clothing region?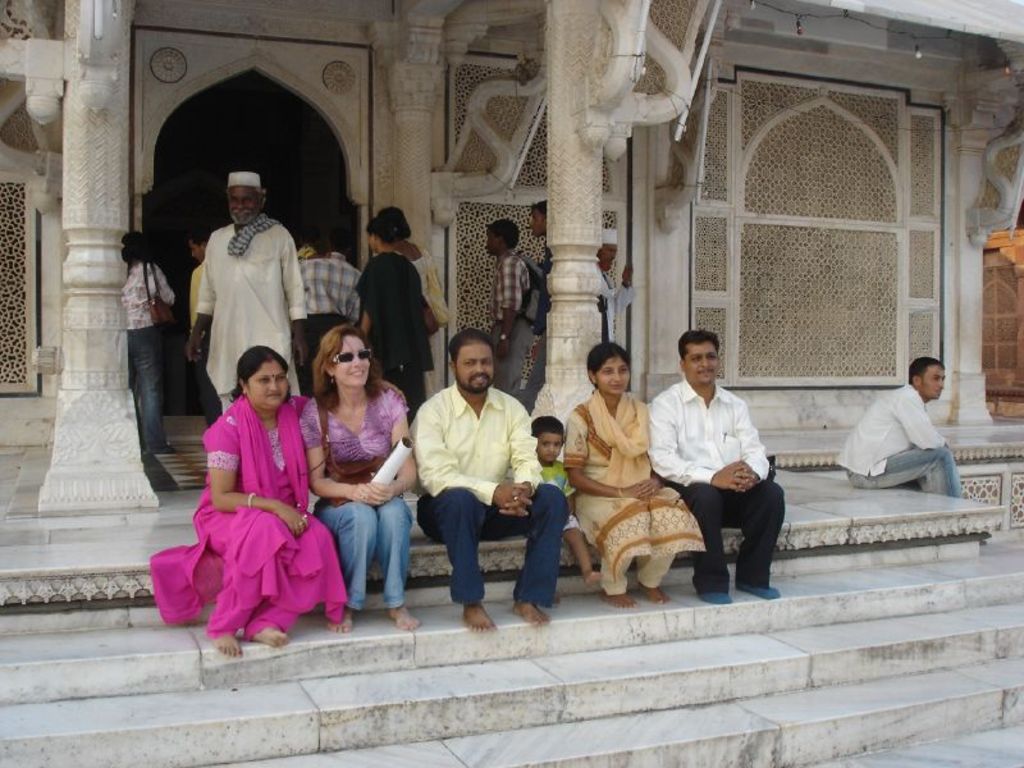
detection(600, 557, 668, 589)
